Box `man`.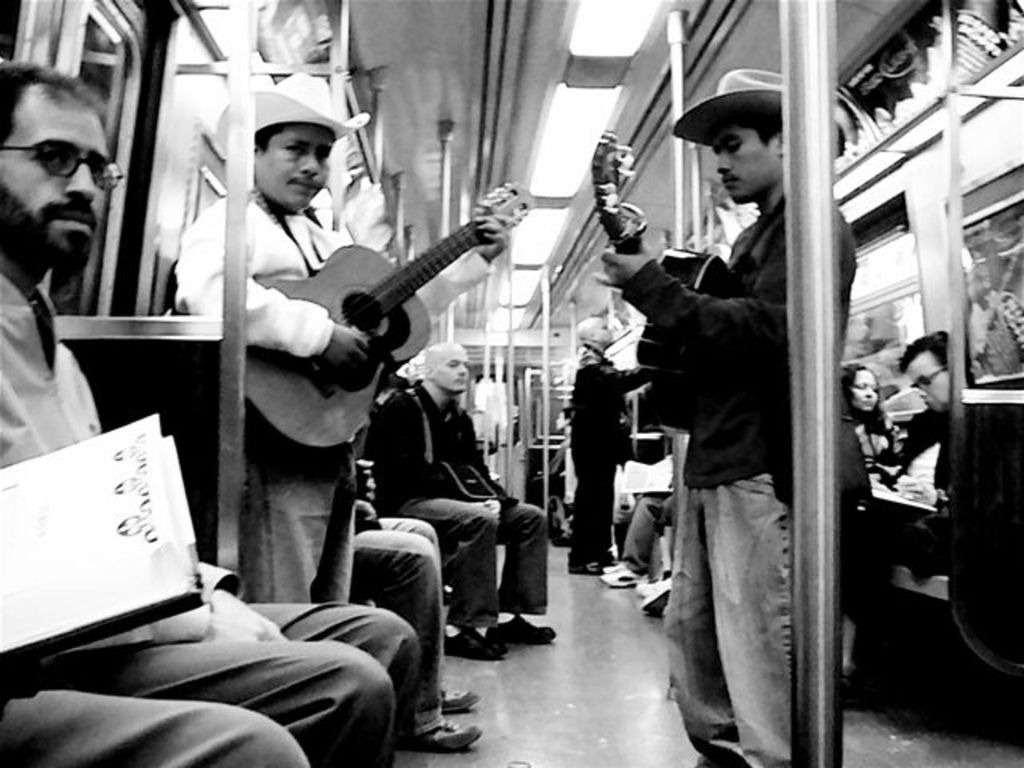
bbox=[898, 330, 981, 530].
